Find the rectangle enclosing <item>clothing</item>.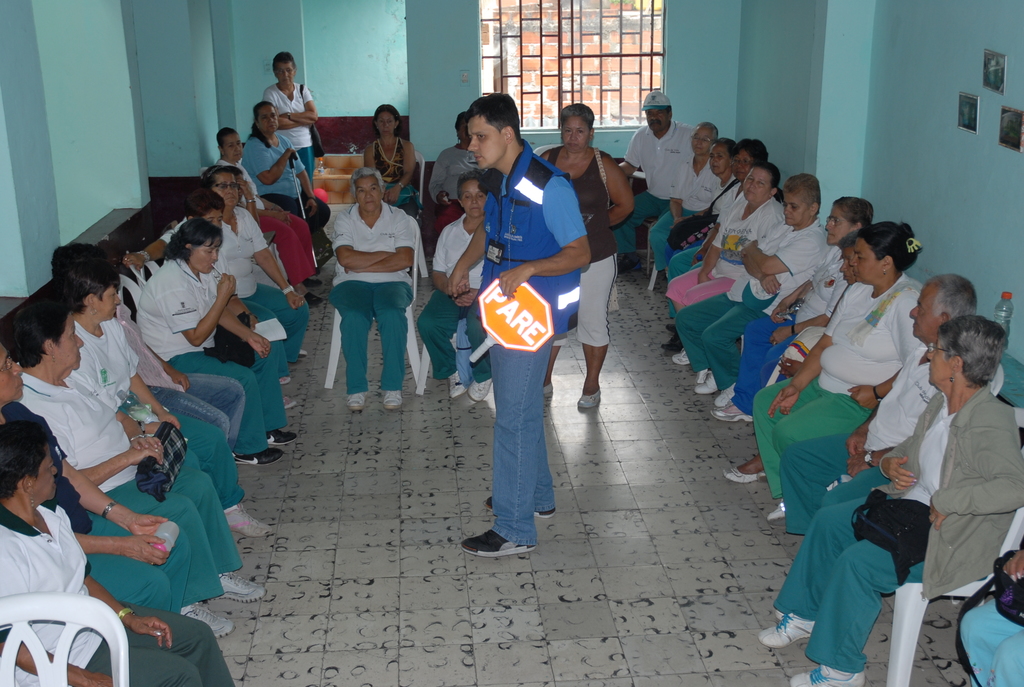
120/270/188/366.
